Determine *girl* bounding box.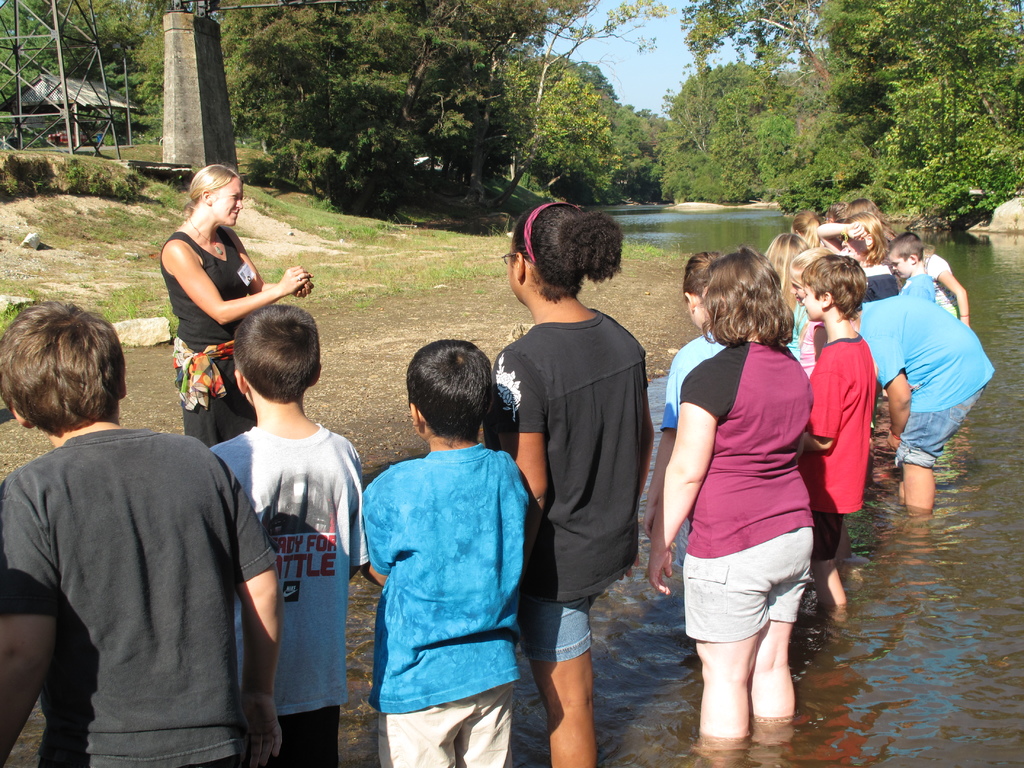
Determined: locate(165, 165, 308, 440).
